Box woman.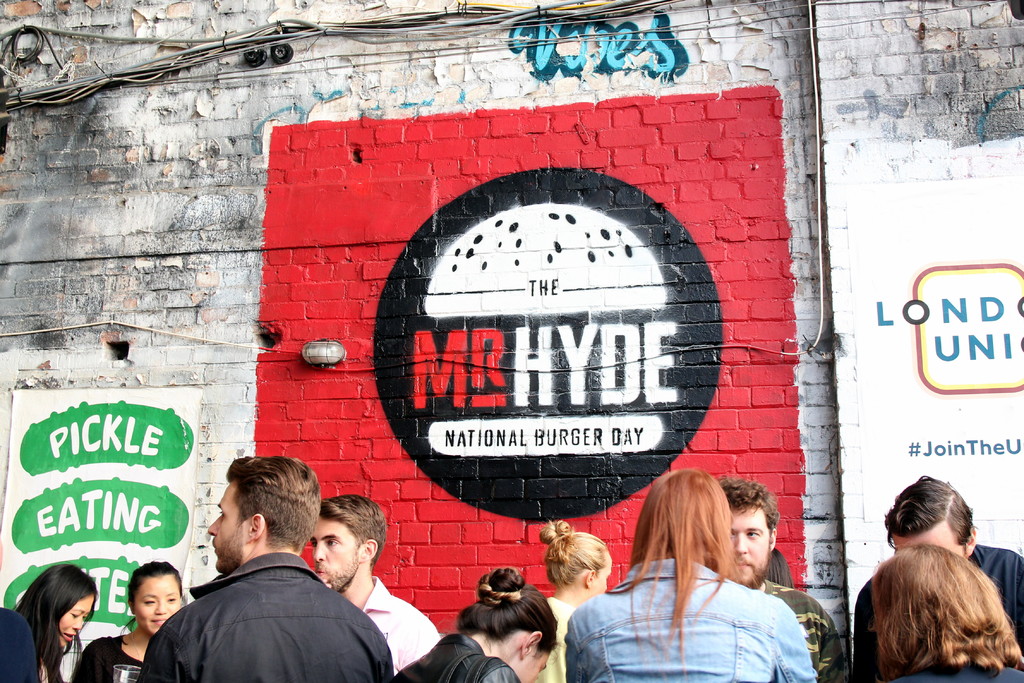
<bbox>860, 544, 1023, 682</bbox>.
